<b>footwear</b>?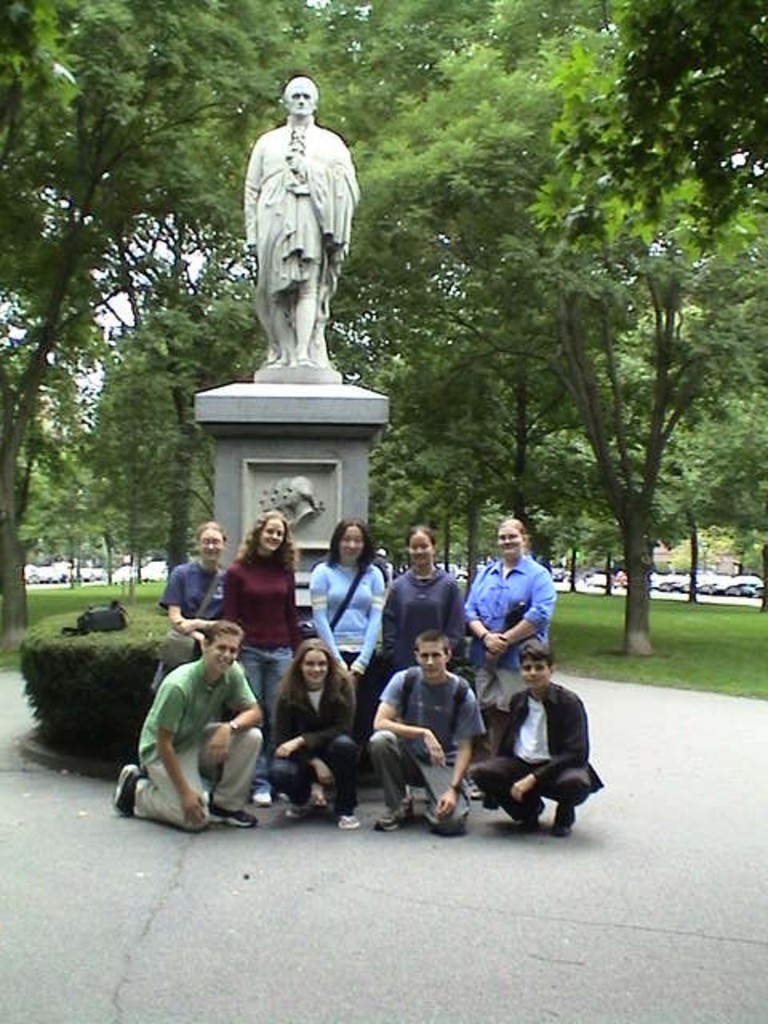
left=278, top=797, right=302, bottom=822
